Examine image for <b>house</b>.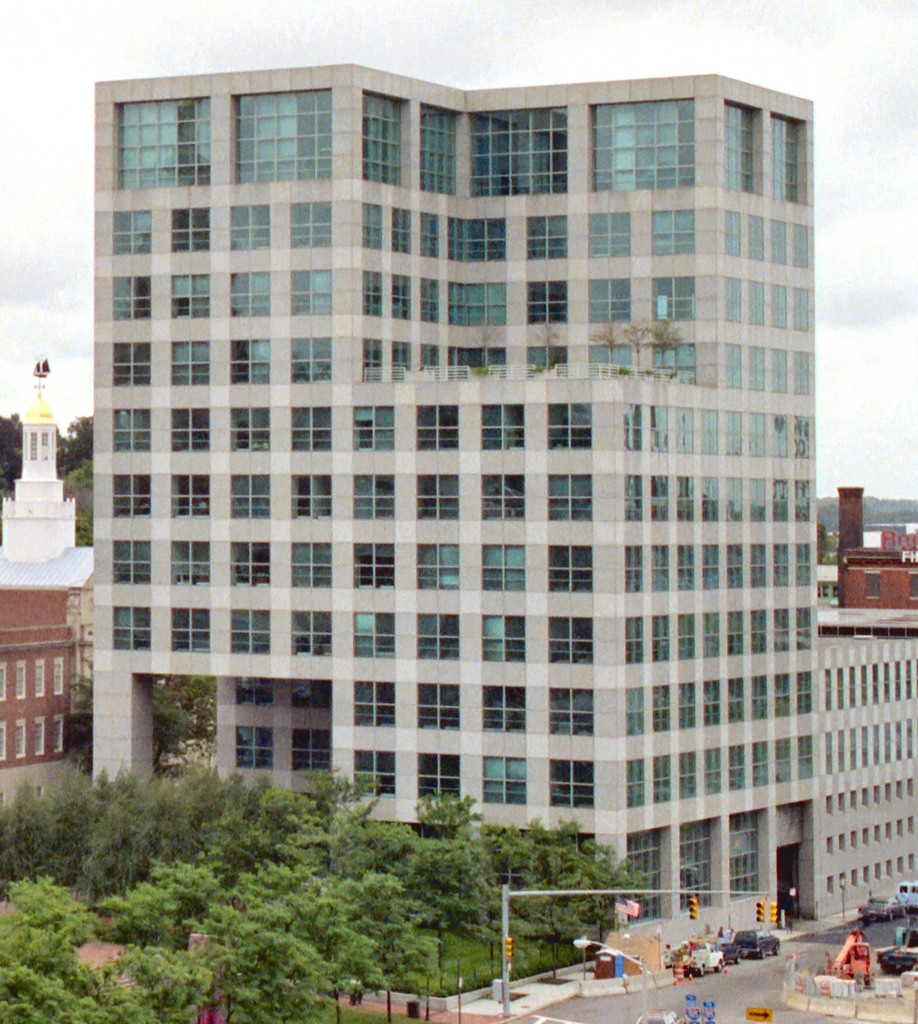
Examination result: <box>834,484,917,610</box>.
